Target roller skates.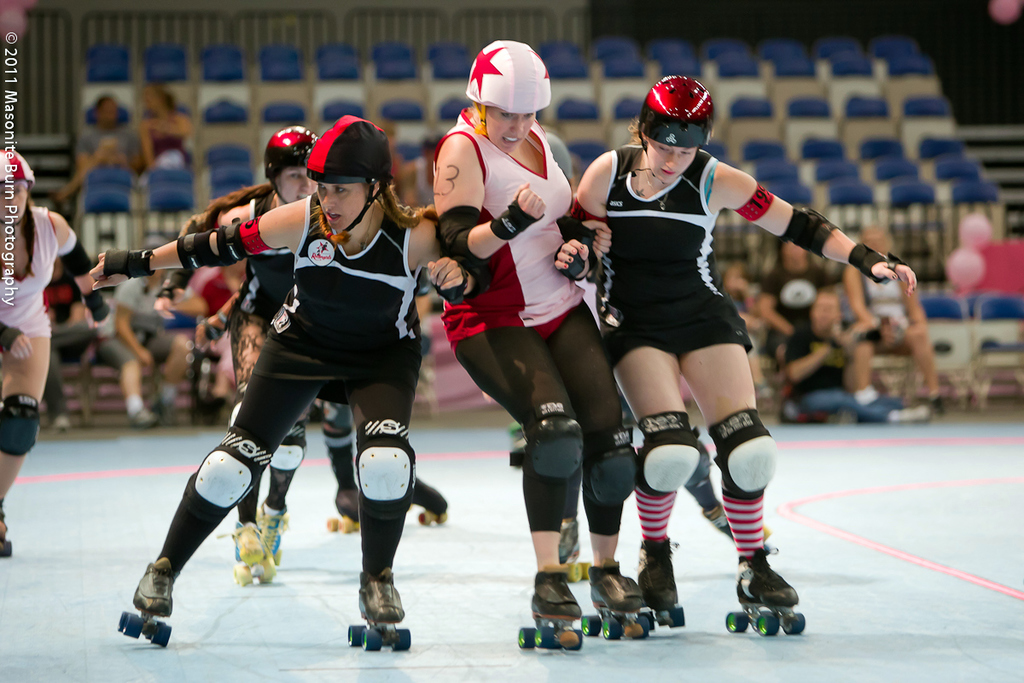
Target region: box=[327, 487, 360, 534].
